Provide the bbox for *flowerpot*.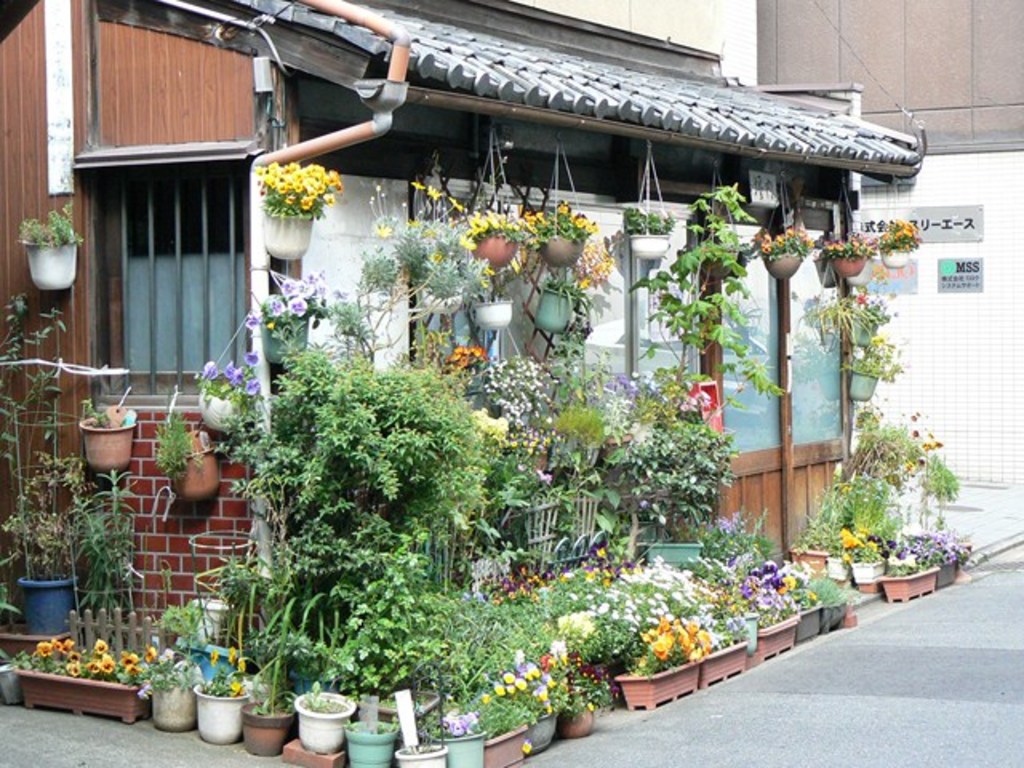
(left=821, top=600, right=853, bottom=630).
